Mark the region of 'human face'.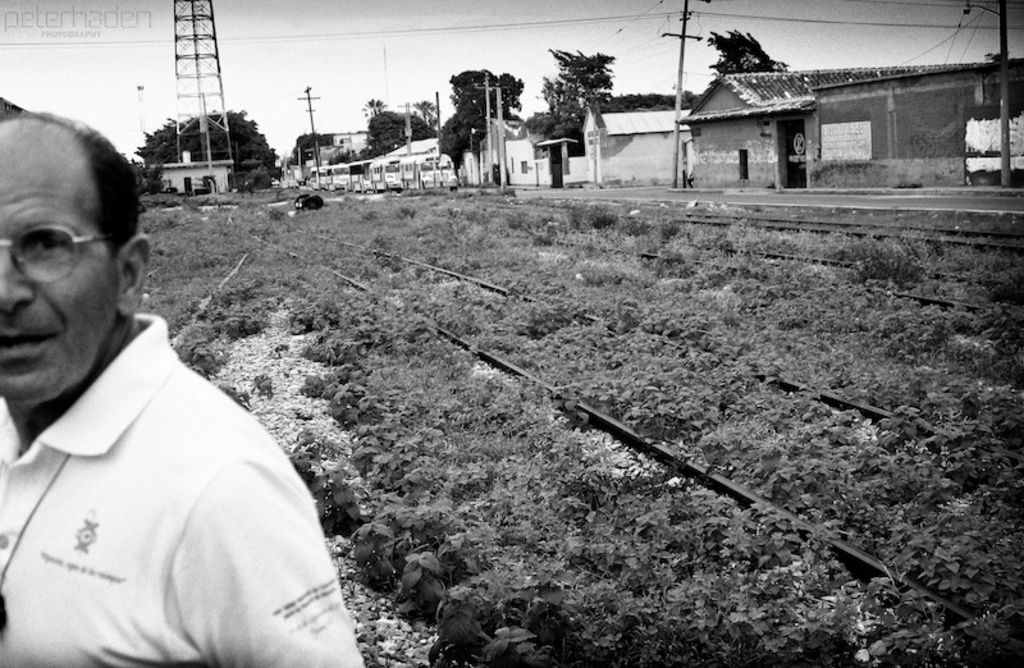
Region: <bbox>0, 123, 119, 398</bbox>.
